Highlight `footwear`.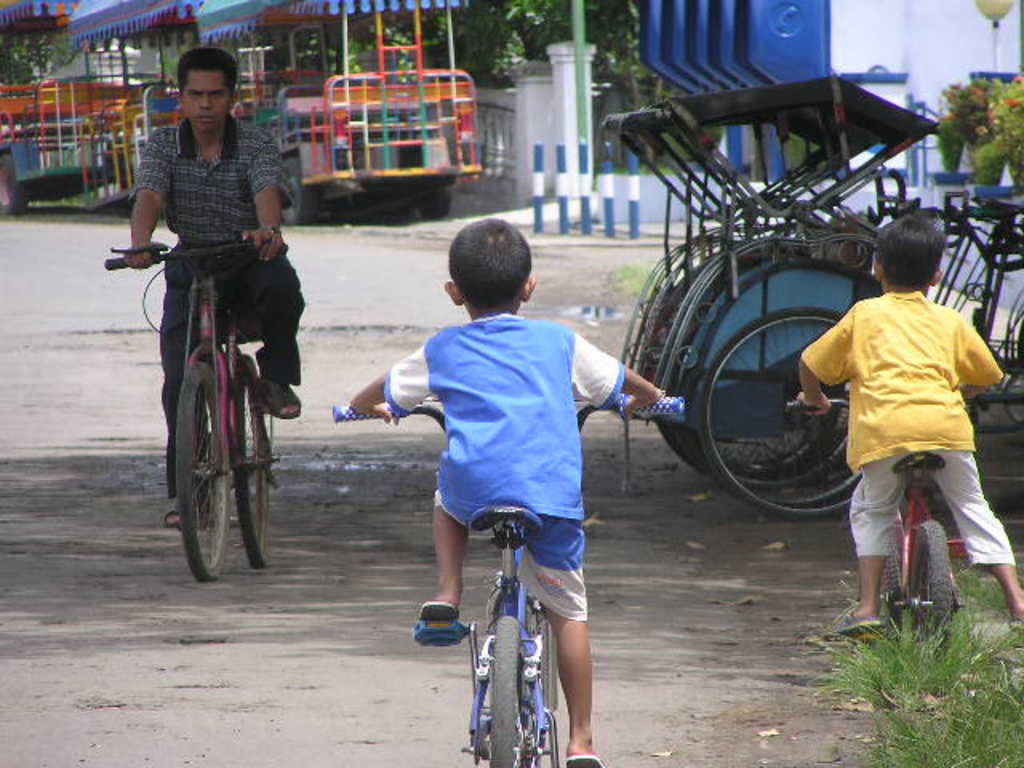
Highlighted region: crop(566, 750, 602, 766).
